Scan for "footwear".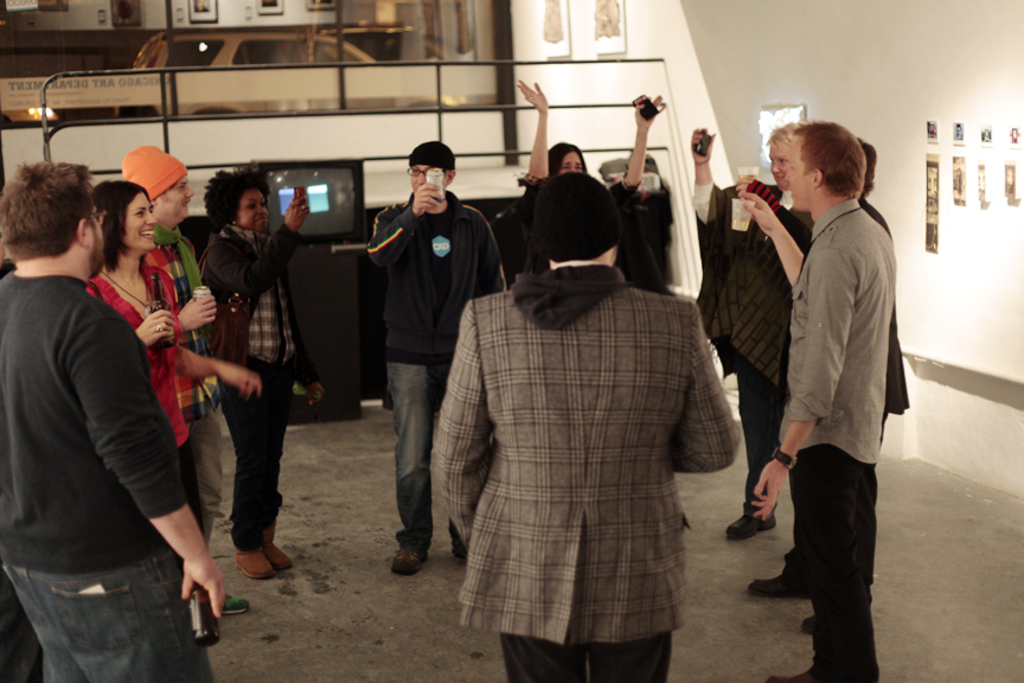
Scan result: 744, 569, 818, 596.
